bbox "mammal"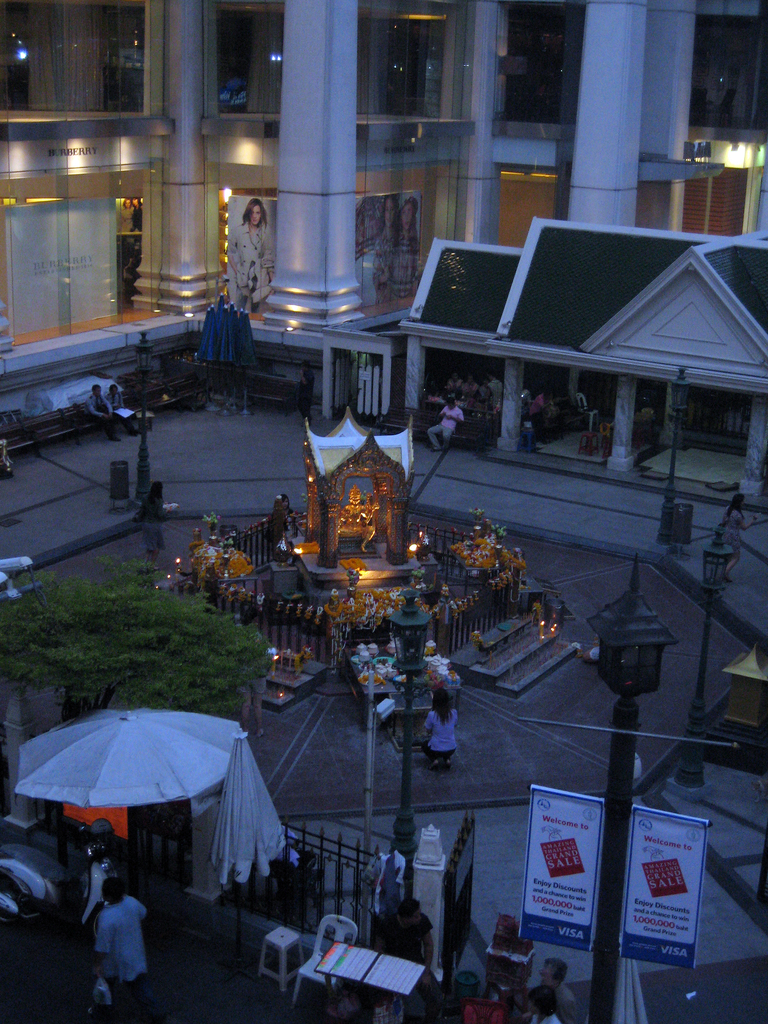
bbox=[221, 196, 275, 310]
